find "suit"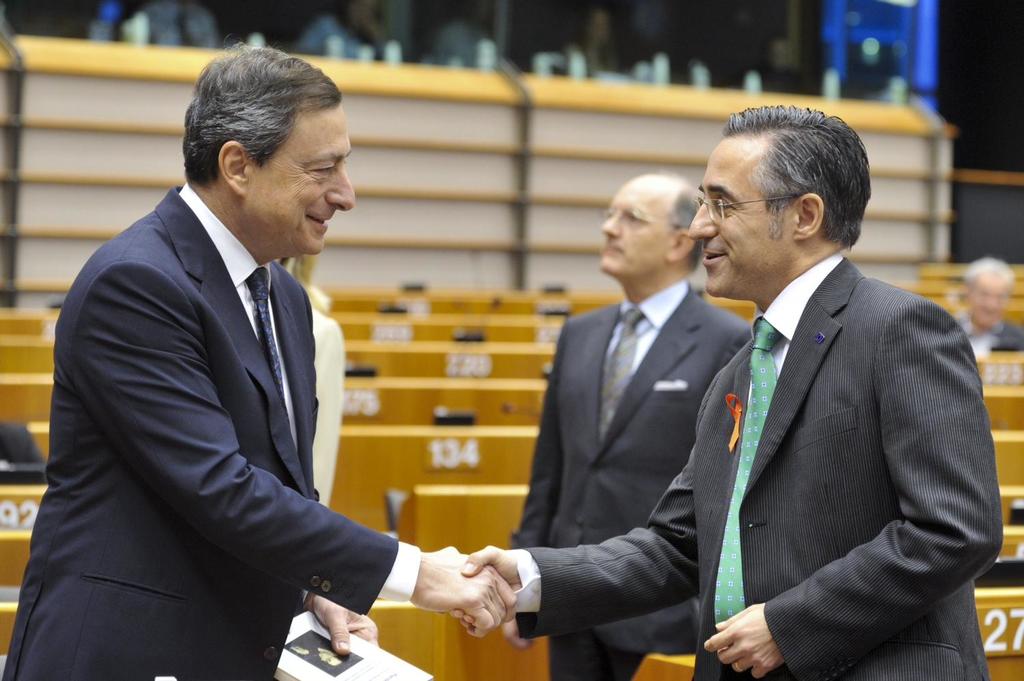
{"x1": 509, "y1": 281, "x2": 756, "y2": 680}
